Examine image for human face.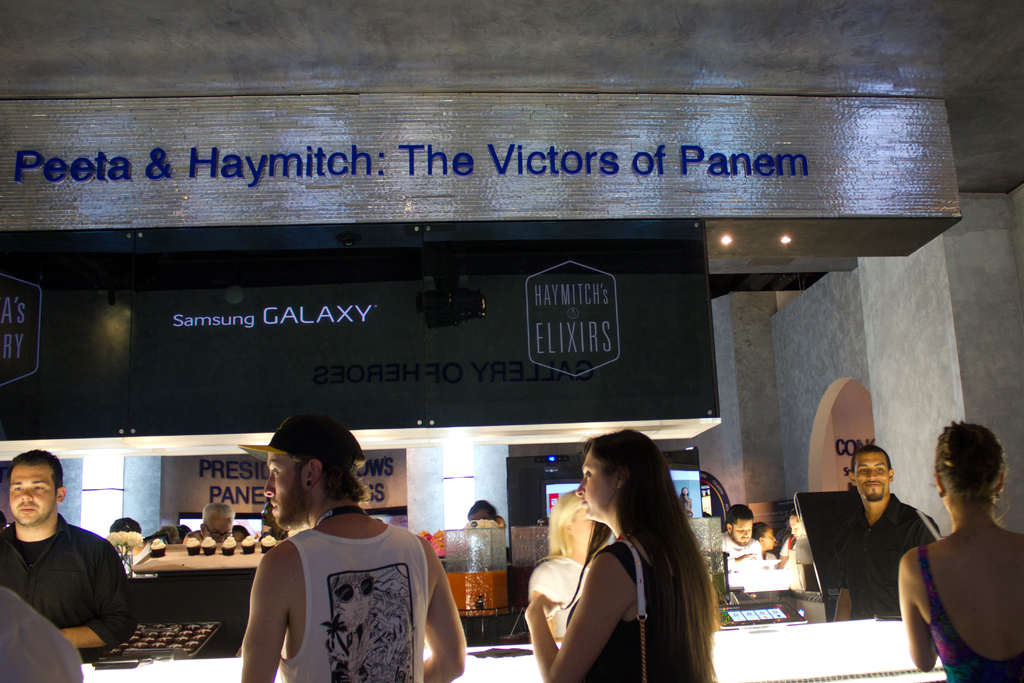
Examination result: 764:530:776:552.
